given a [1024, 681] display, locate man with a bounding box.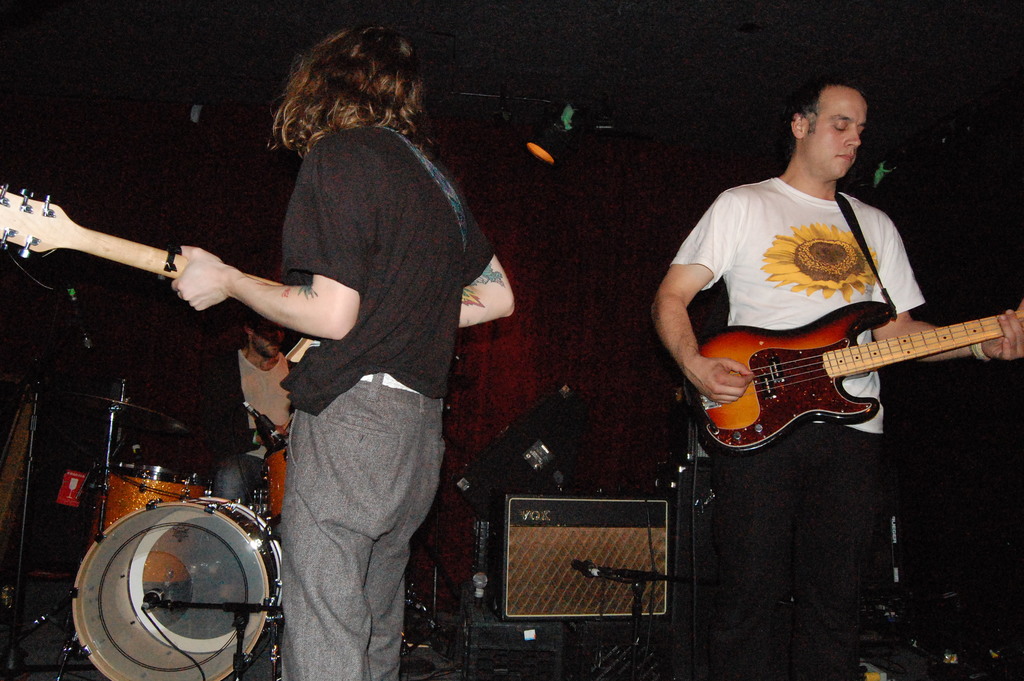
Located: [x1=644, y1=74, x2=1023, y2=680].
